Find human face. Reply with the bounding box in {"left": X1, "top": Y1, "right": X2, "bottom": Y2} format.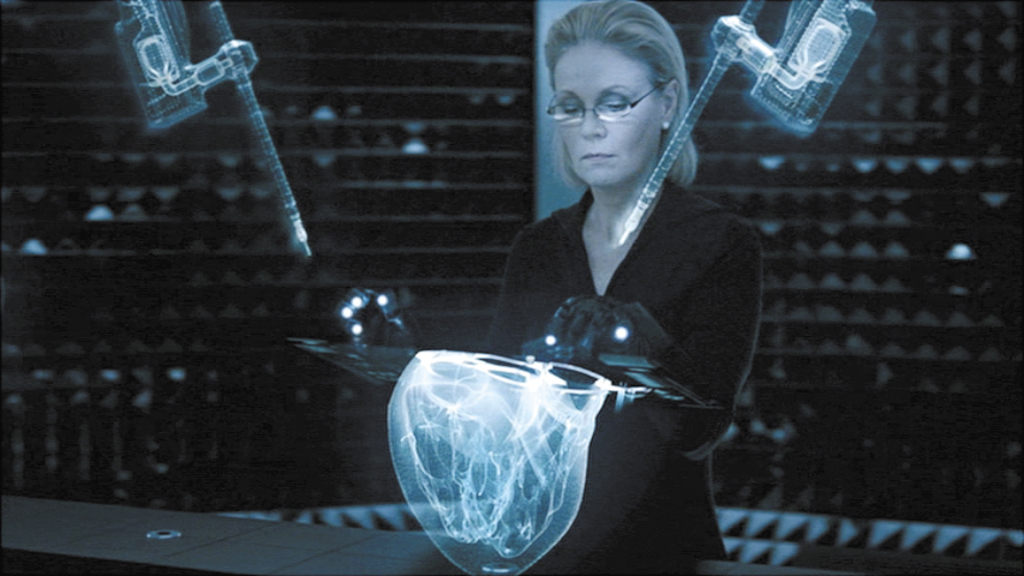
{"left": 552, "top": 41, "right": 660, "bottom": 185}.
